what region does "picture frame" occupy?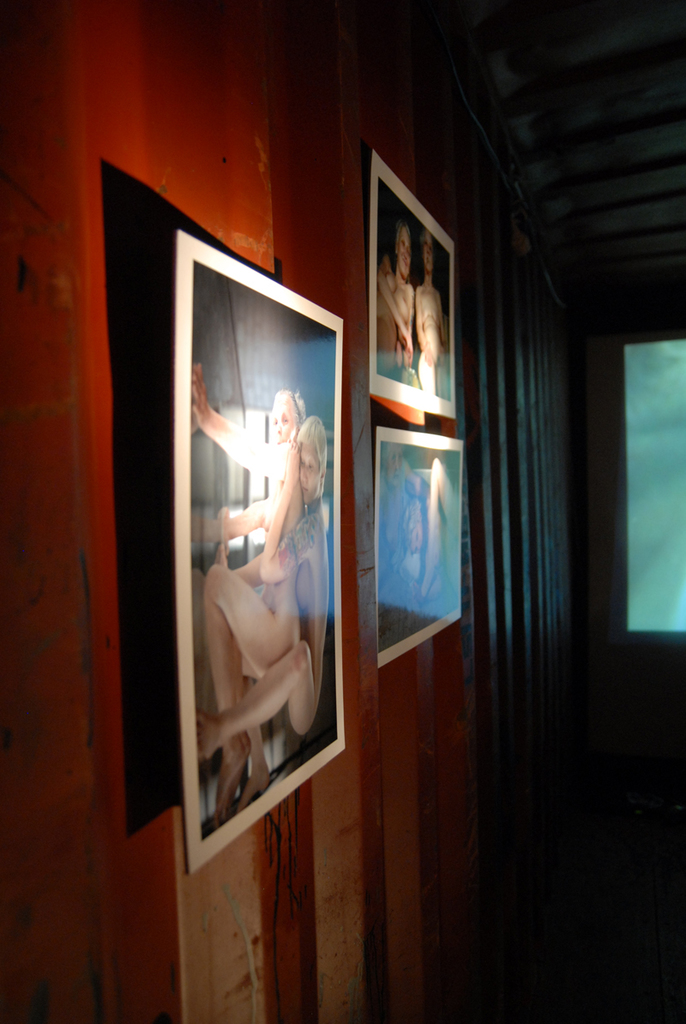
locate(177, 231, 346, 873).
